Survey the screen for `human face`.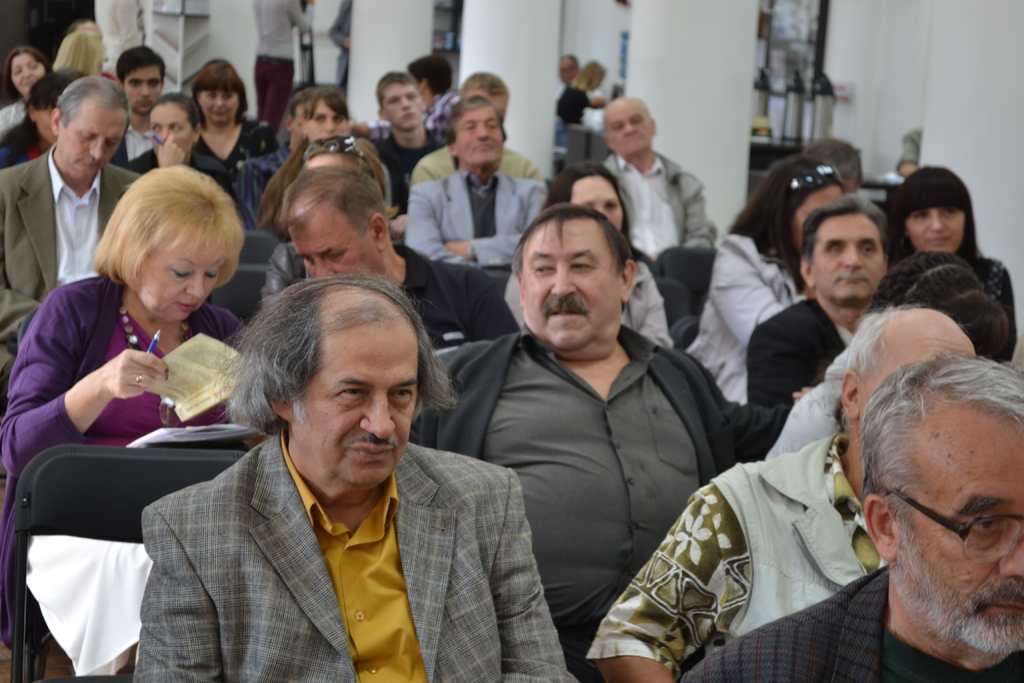
Survey found: select_region(380, 76, 426, 132).
